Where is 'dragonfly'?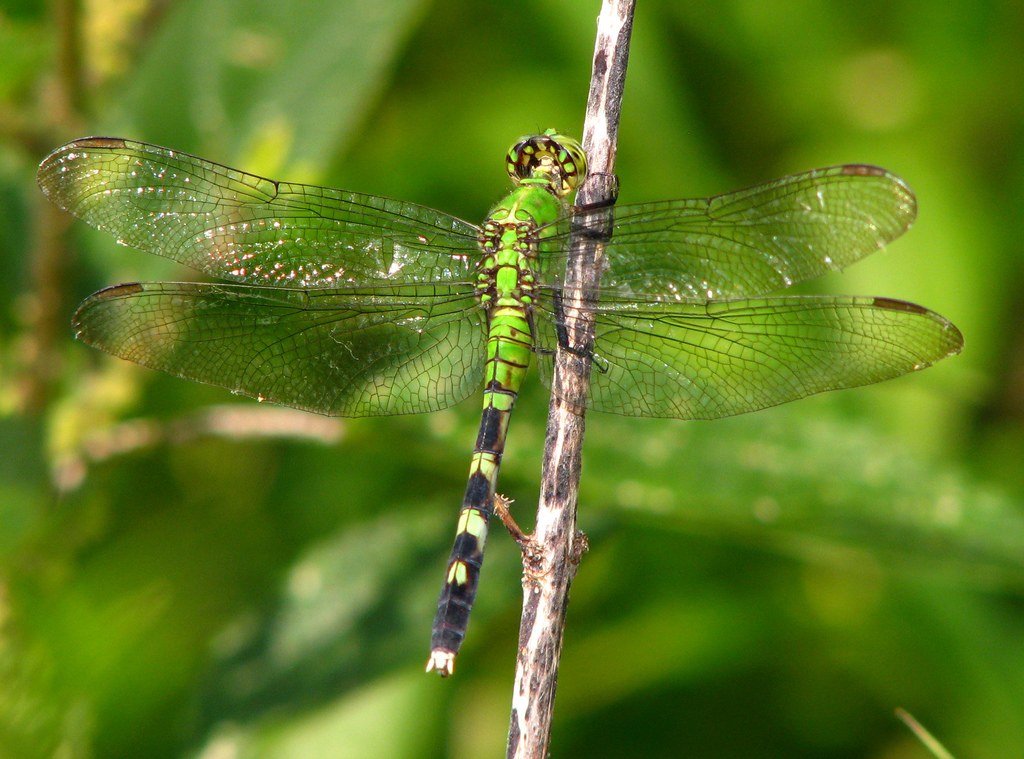
(left=36, top=136, right=966, bottom=676).
